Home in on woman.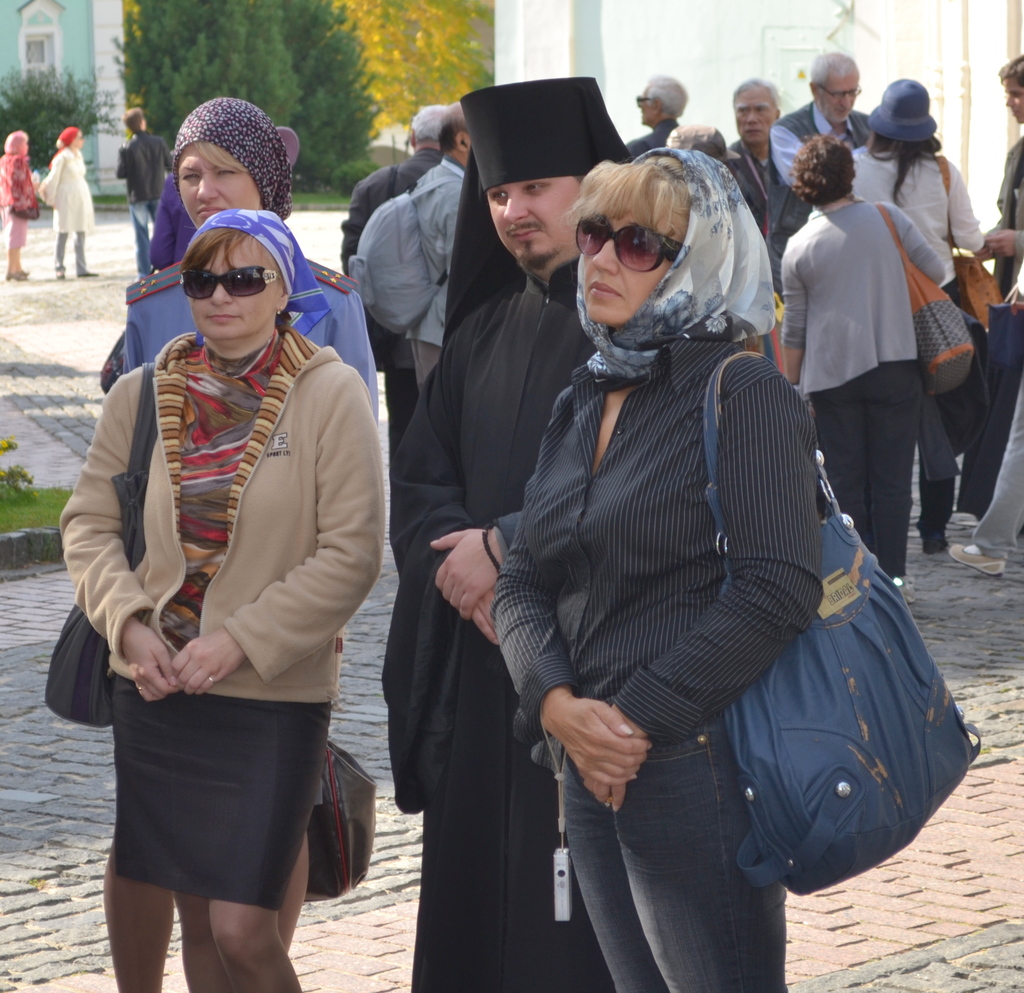
Homed in at (x1=122, y1=101, x2=380, y2=425).
